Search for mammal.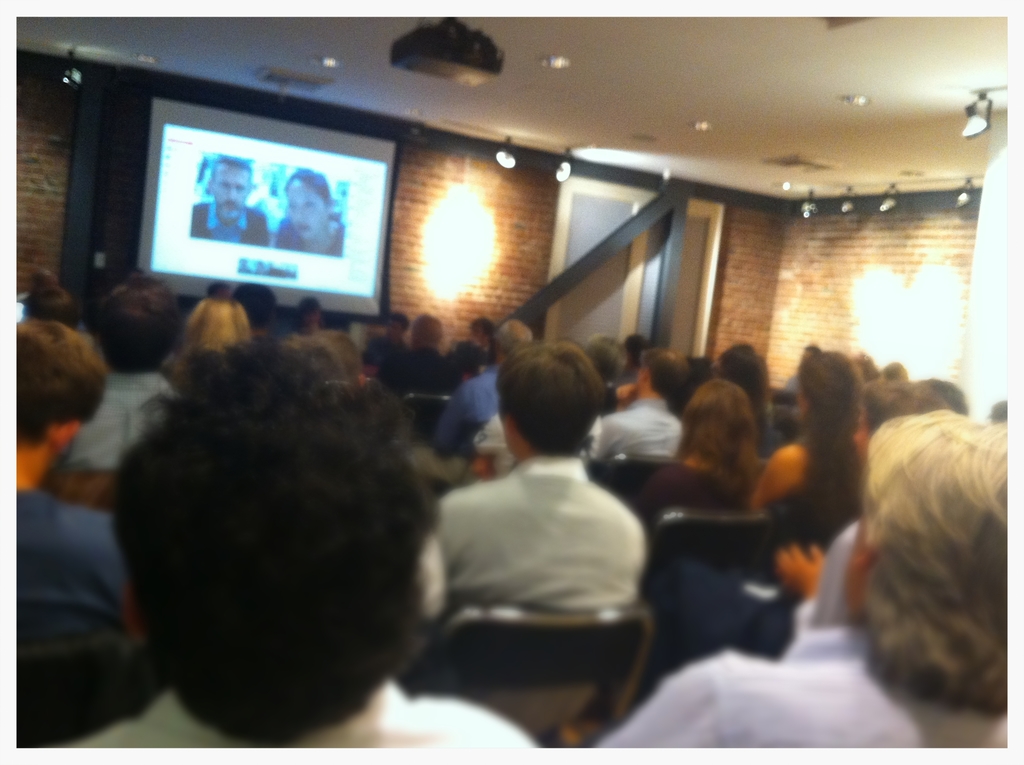
Found at crop(396, 337, 680, 745).
